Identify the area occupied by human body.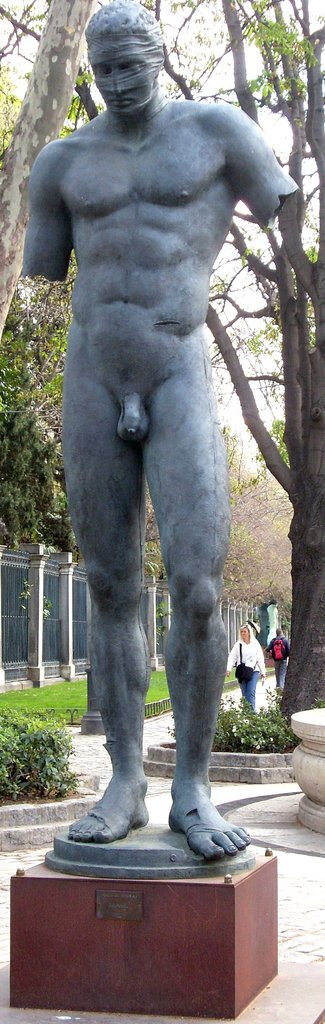
Area: box(225, 630, 267, 714).
